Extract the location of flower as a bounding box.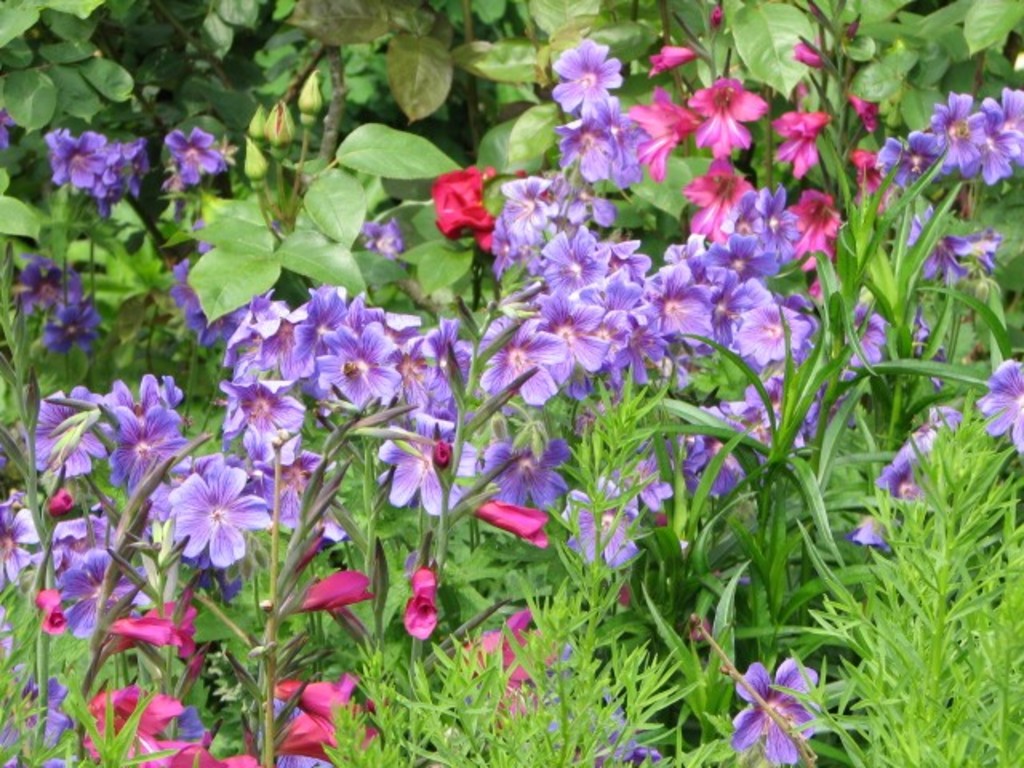
locate(795, 43, 824, 66).
